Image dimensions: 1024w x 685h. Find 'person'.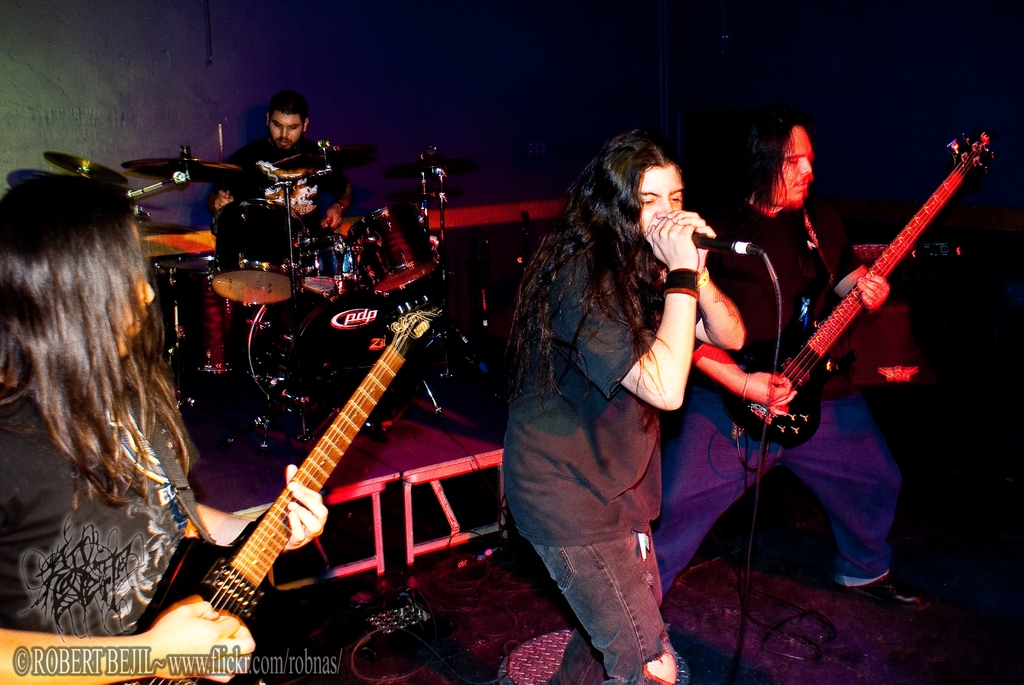
(x1=501, y1=128, x2=748, y2=684).
